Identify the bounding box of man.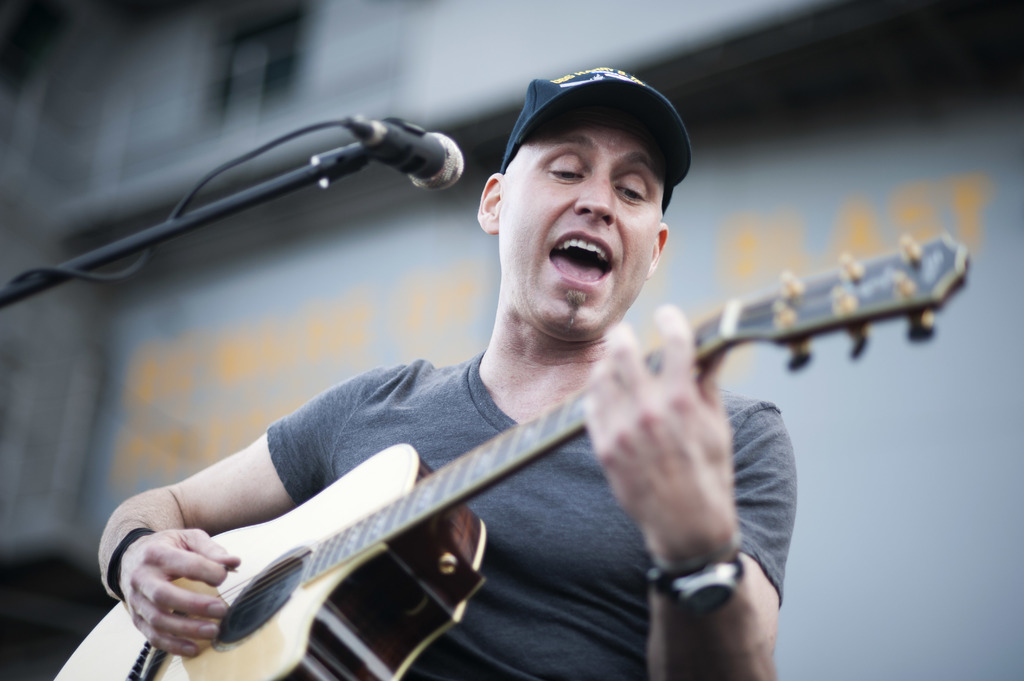
94, 60, 798, 680.
